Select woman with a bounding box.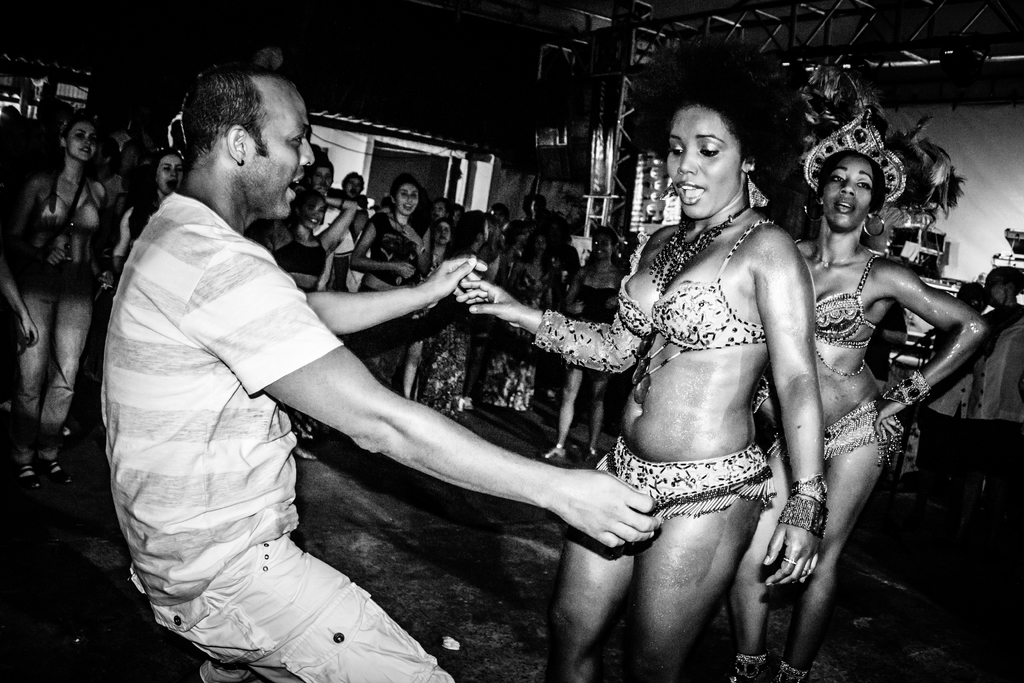
crop(112, 150, 184, 277).
